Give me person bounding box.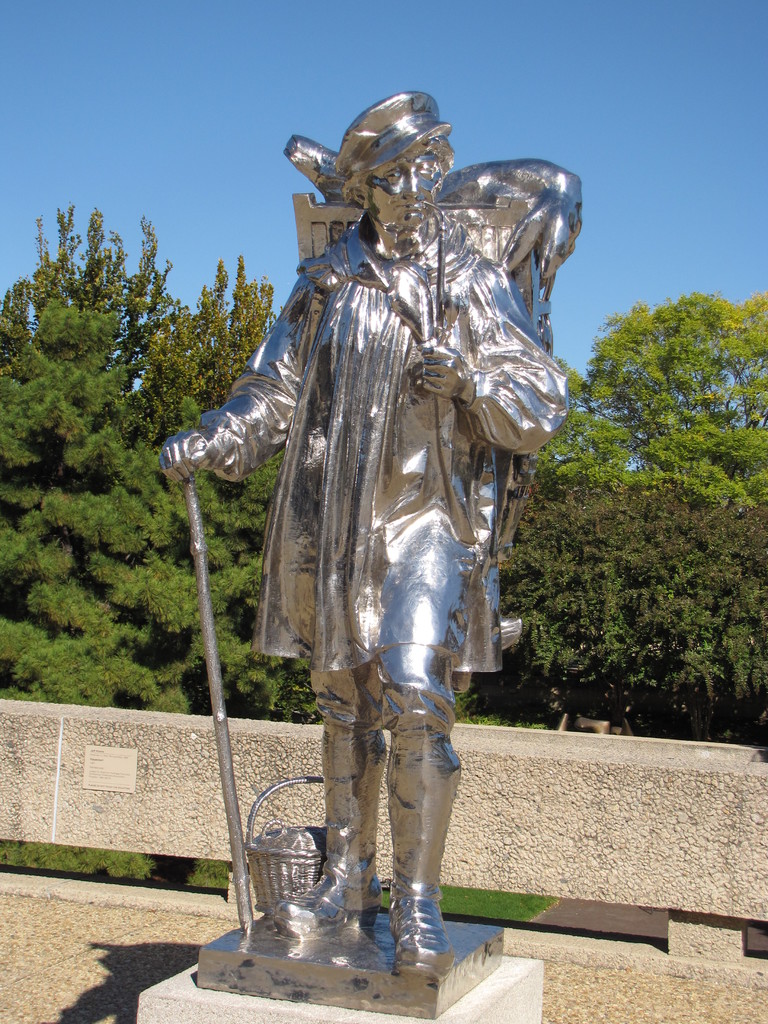
box(204, 50, 572, 965).
